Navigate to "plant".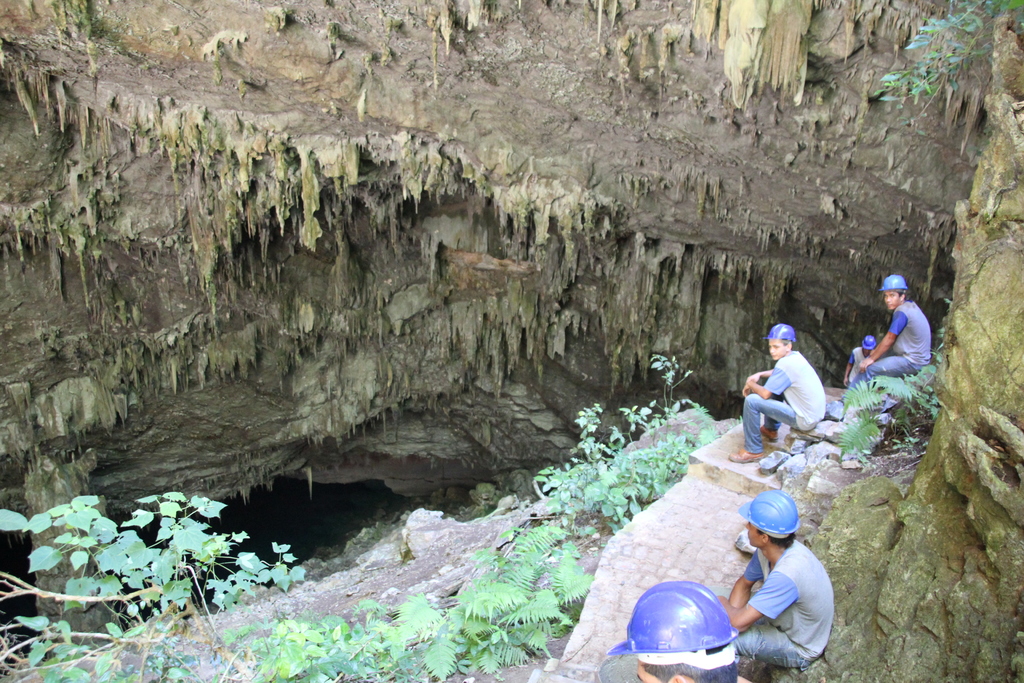
Navigation target: bbox=[833, 324, 943, 468].
